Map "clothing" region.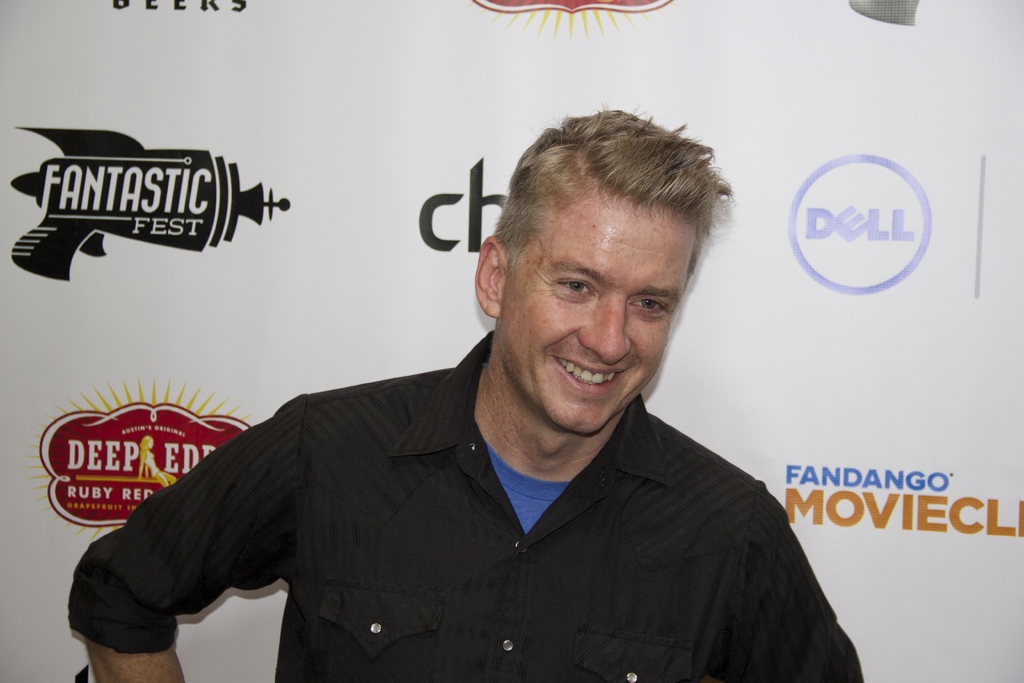
Mapped to [left=20, top=388, right=905, bottom=670].
